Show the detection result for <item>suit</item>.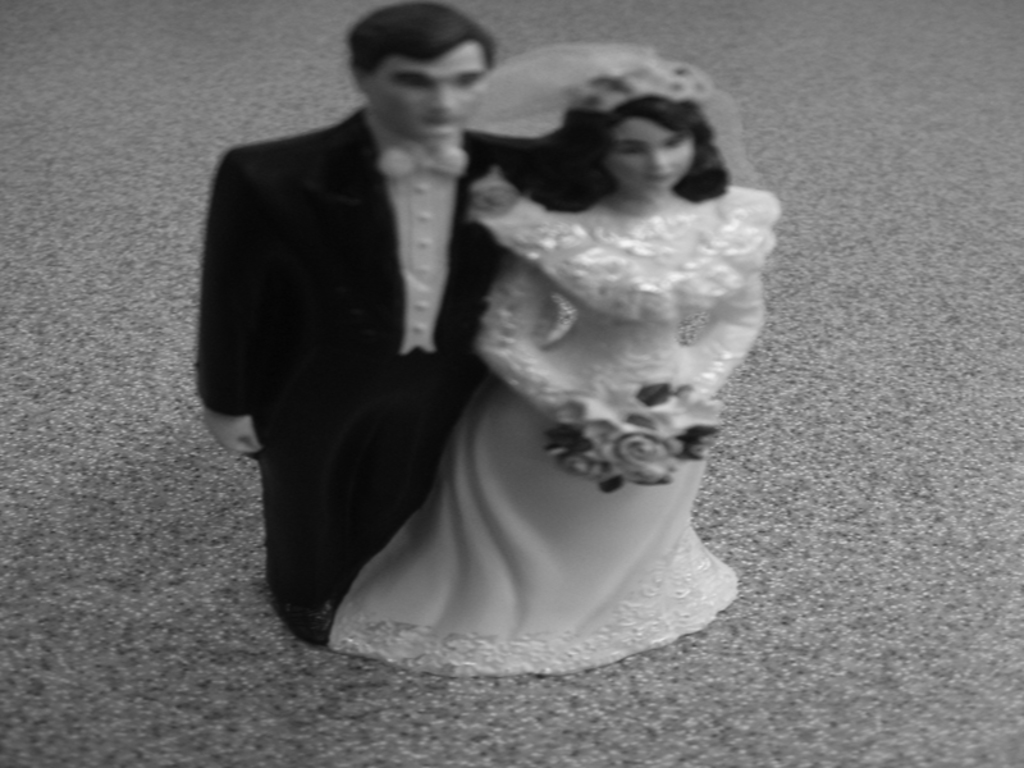
box(188, 67, 497, 634).
